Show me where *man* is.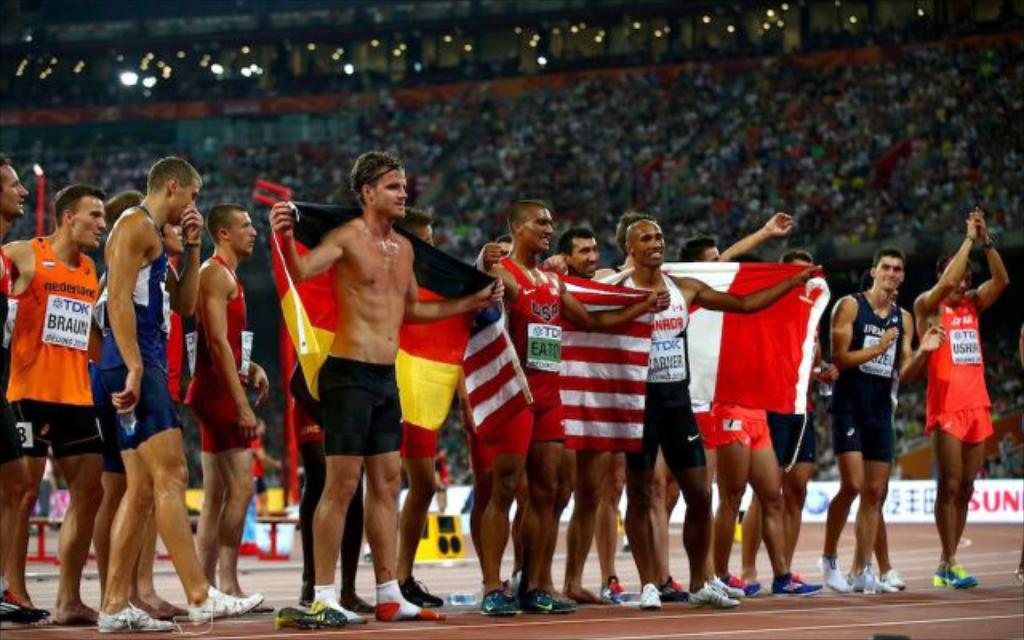
*man* is at select_region(184, 213, 272, 608).
